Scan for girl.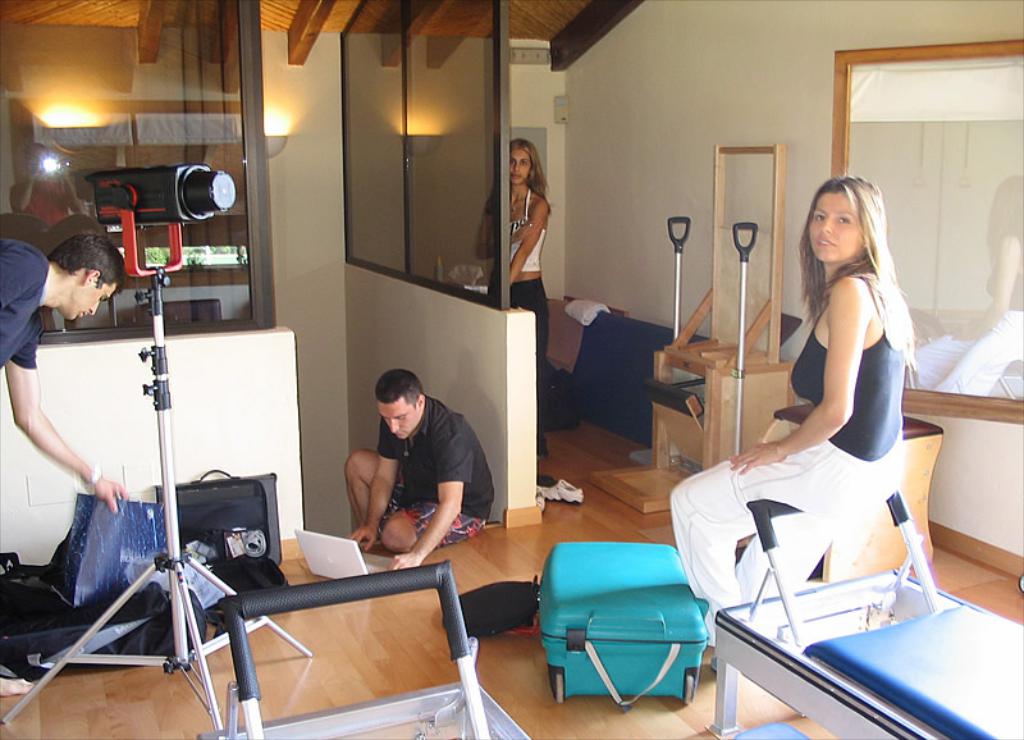
Scan result: [669,174,915,647].
